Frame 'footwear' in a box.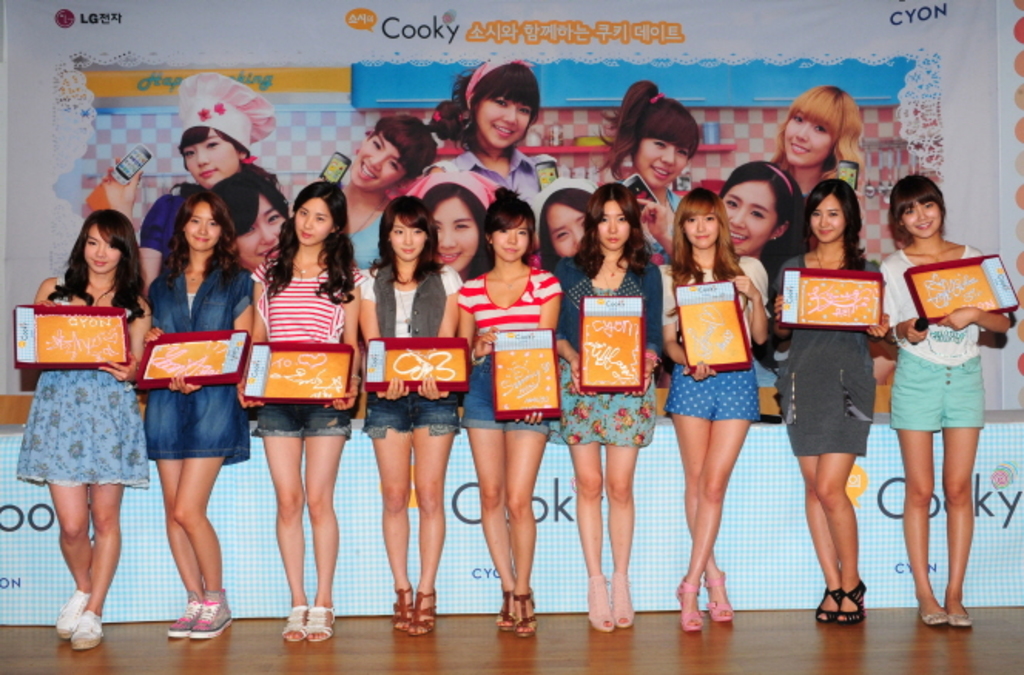
[left=512, top=590, right=535, bottom=640].
